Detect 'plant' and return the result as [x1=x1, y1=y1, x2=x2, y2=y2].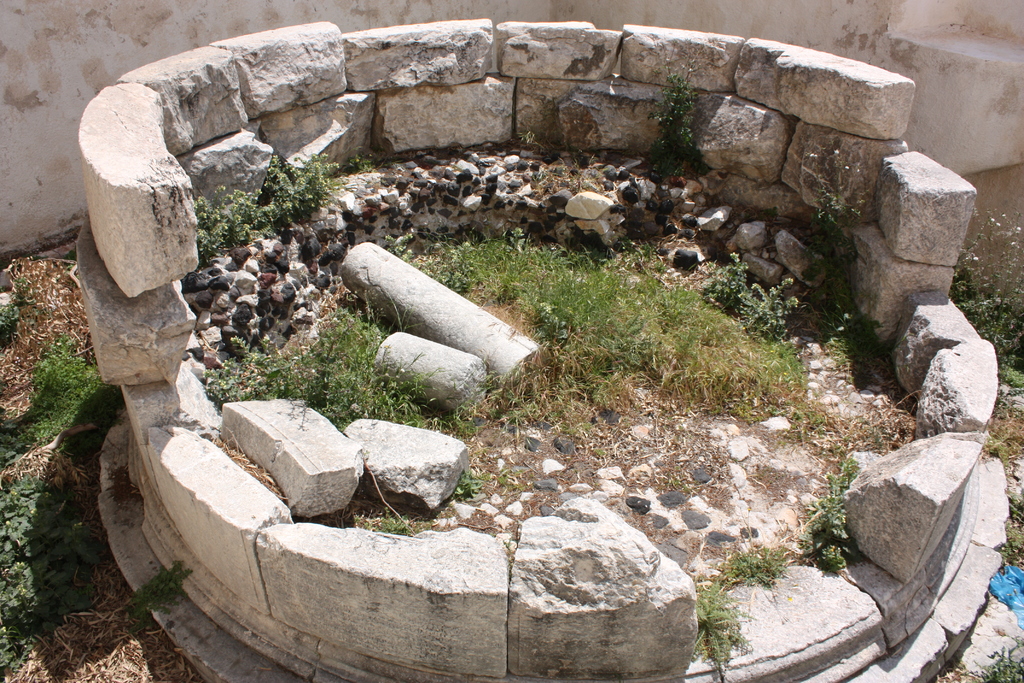
[x1=639, y1=62, x2=716, y2=190].
